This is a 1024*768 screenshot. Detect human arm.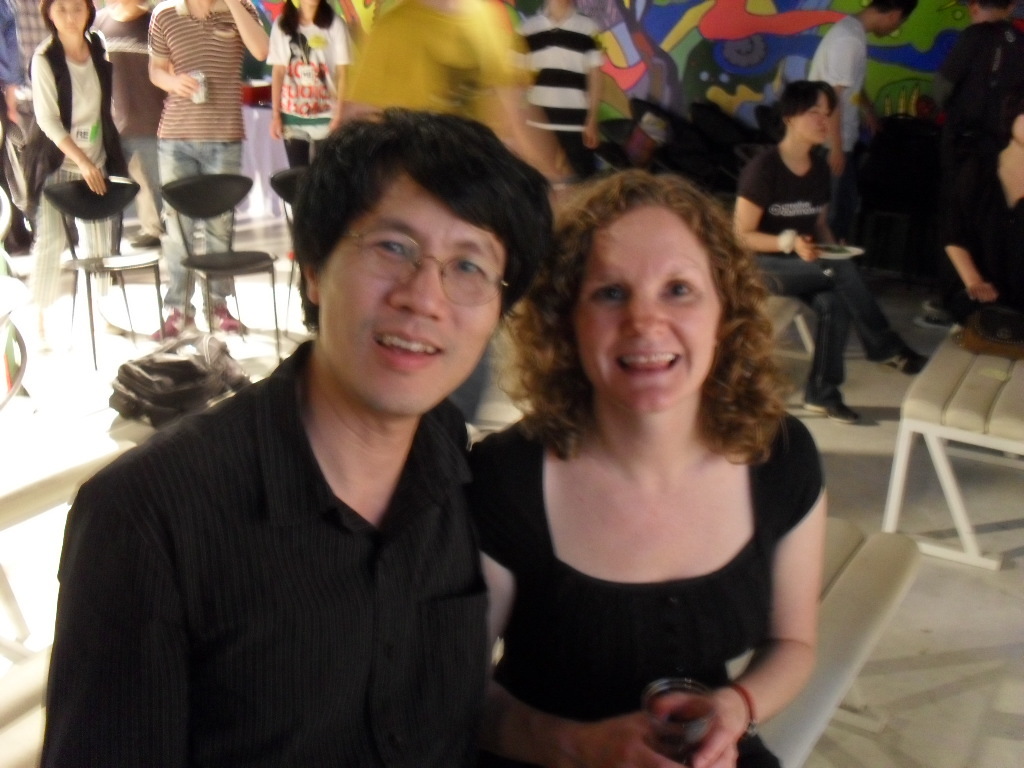
{"left": 146, "top": 9, "right": 202, "bottom": 97}.
